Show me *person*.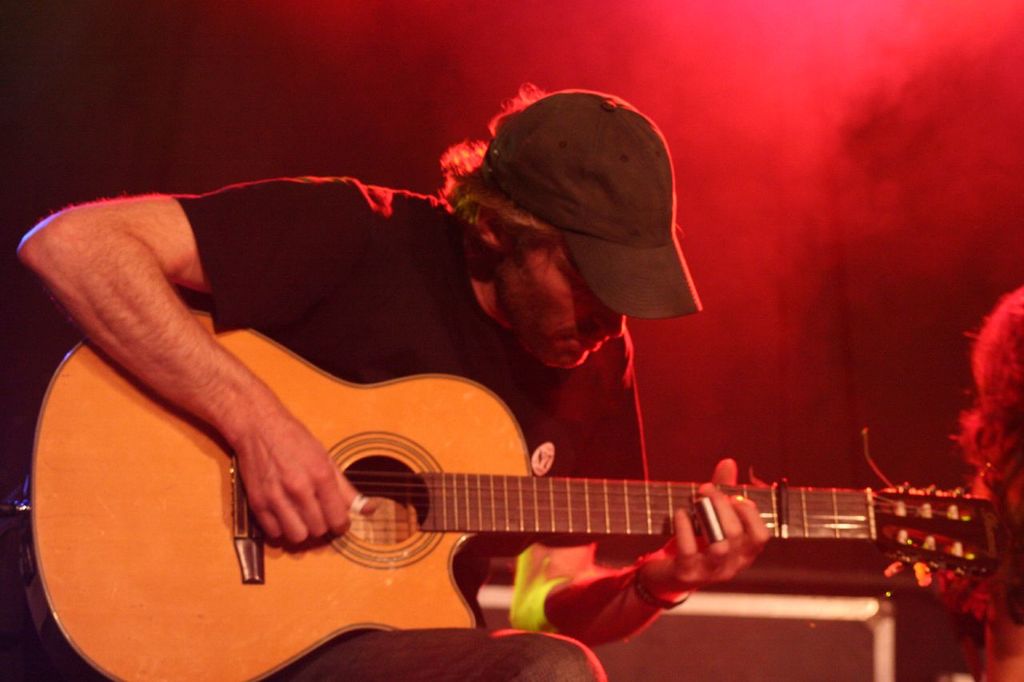
*person* is here: bbox(12, 81, 760, 677).
